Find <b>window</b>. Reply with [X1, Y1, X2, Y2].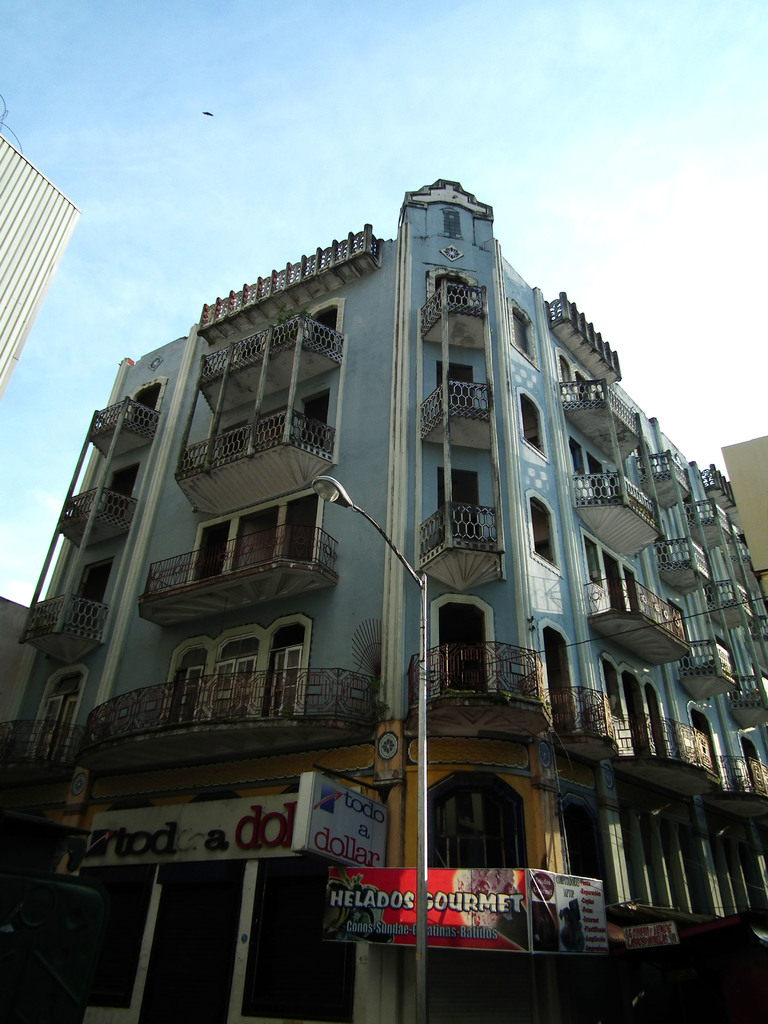
[156, 623, 321, 728].
